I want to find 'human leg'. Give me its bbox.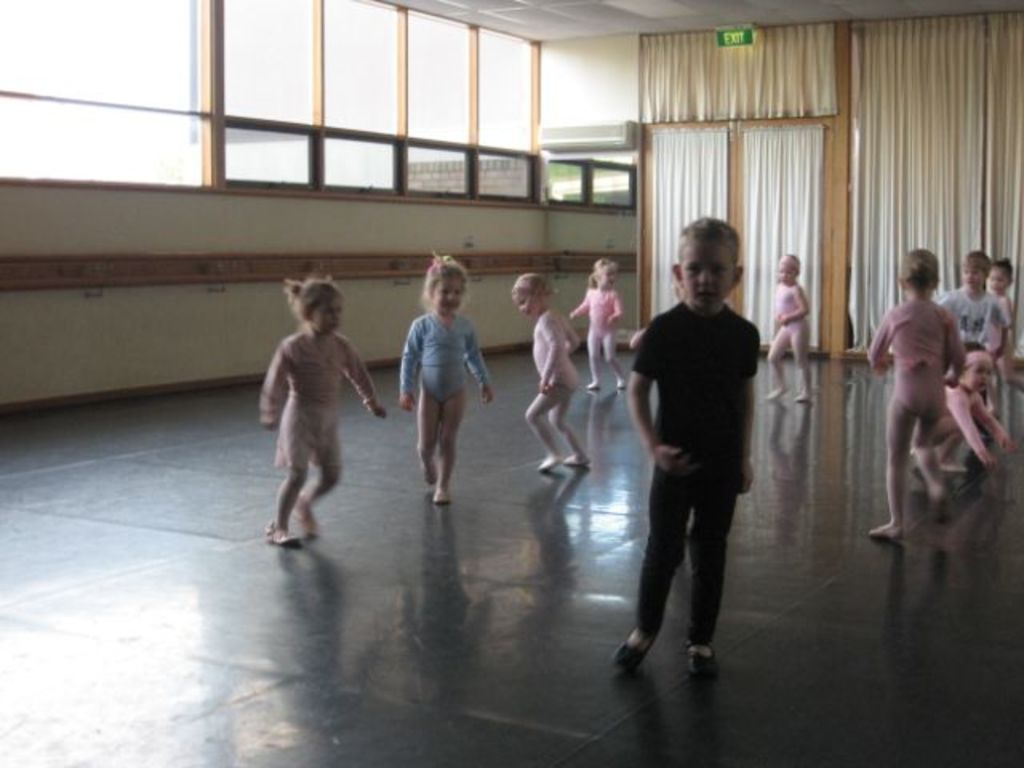
(264,389,306,550).
